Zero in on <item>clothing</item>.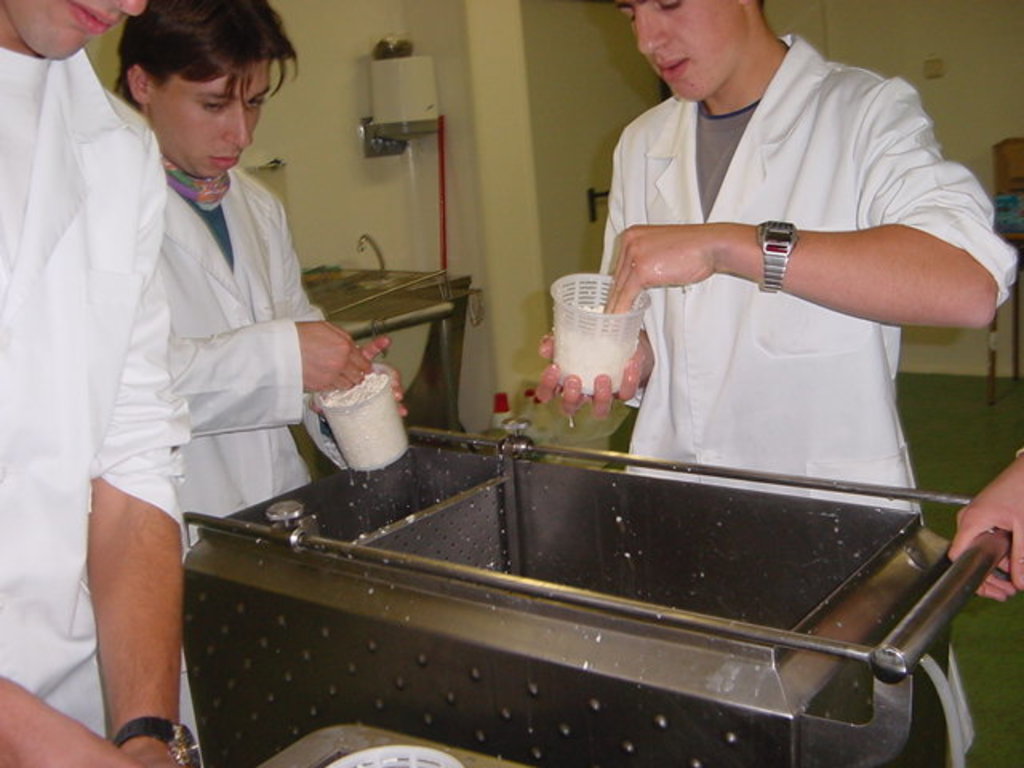
Zeroed in: [x1=0, y1=48, x2=200, y2=766].
